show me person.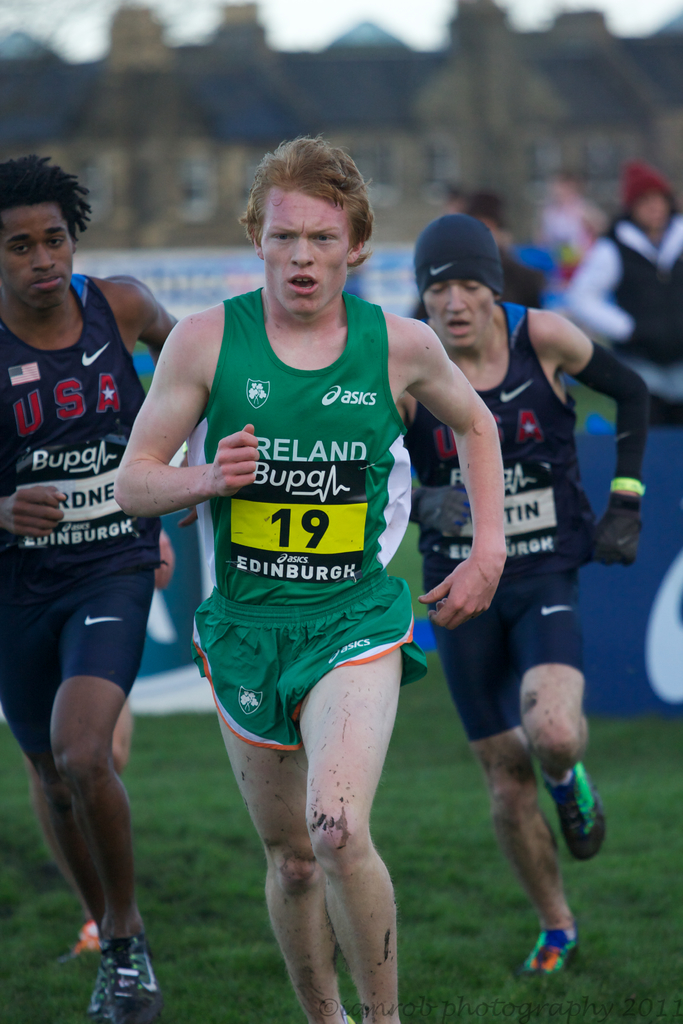
person is here: locate(562, 185, 682, 428).
